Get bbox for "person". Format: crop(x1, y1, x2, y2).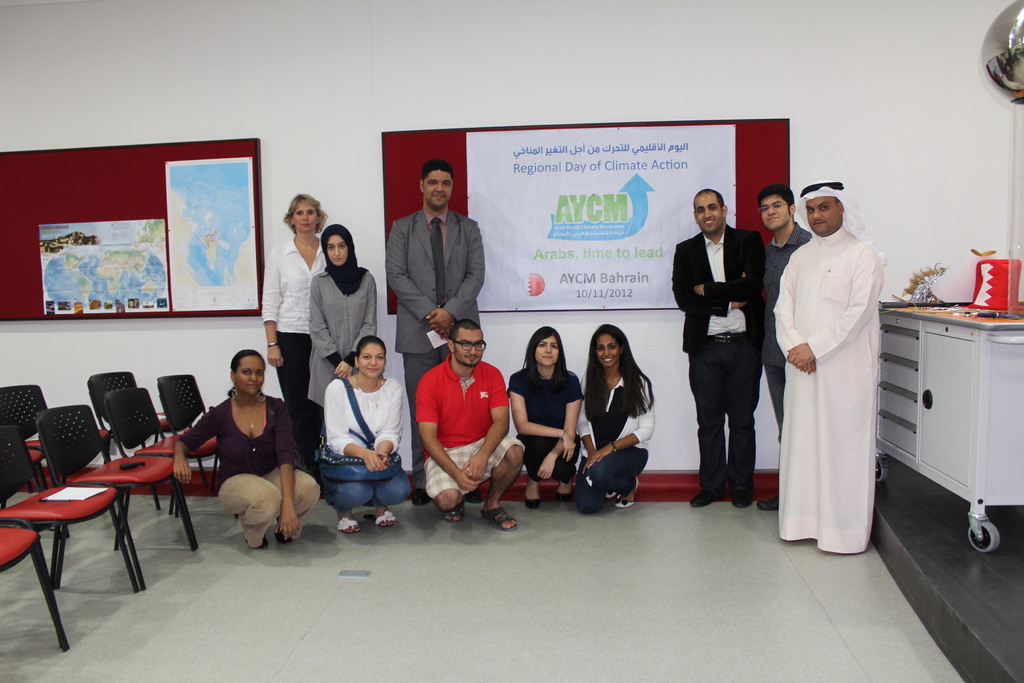
crop(380, 161, 486, 509).
